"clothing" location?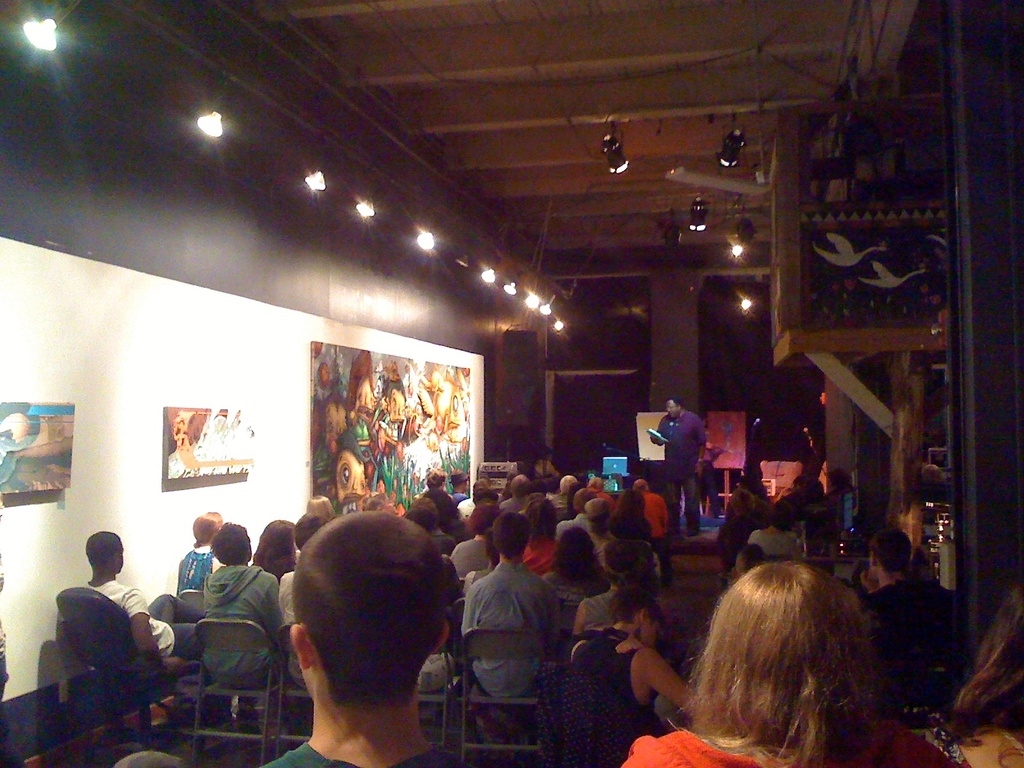
select_region(568, 639, 653, 716)
